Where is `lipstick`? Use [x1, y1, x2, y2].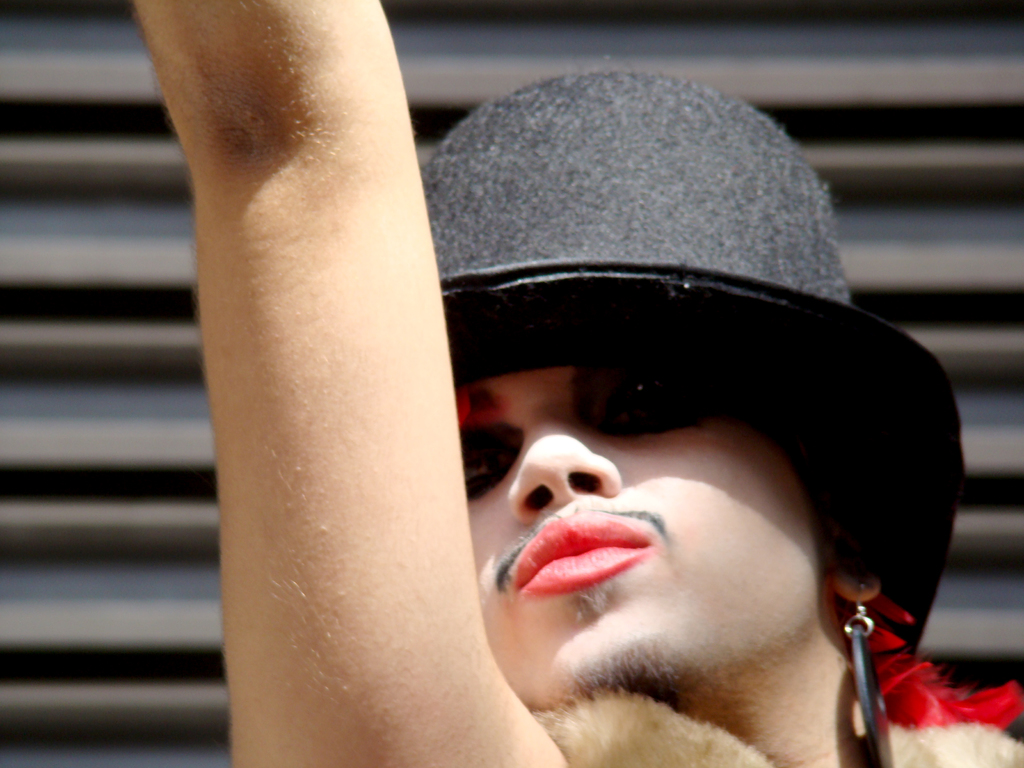
[516, 509, 650, 595].
